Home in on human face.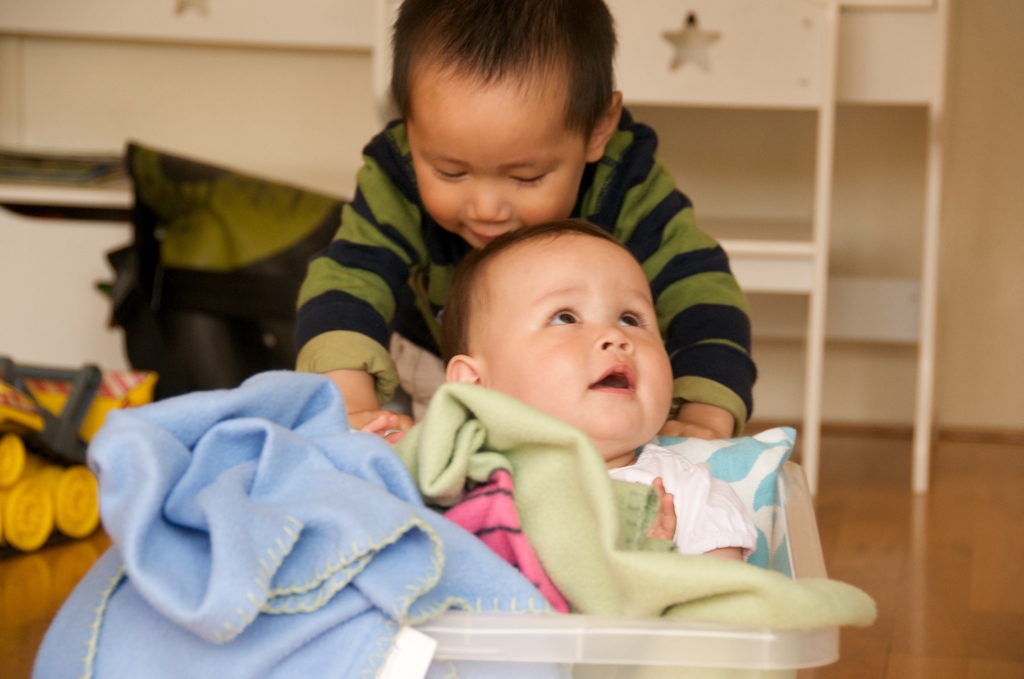
Homed in at [408, 69, 591, 255].
